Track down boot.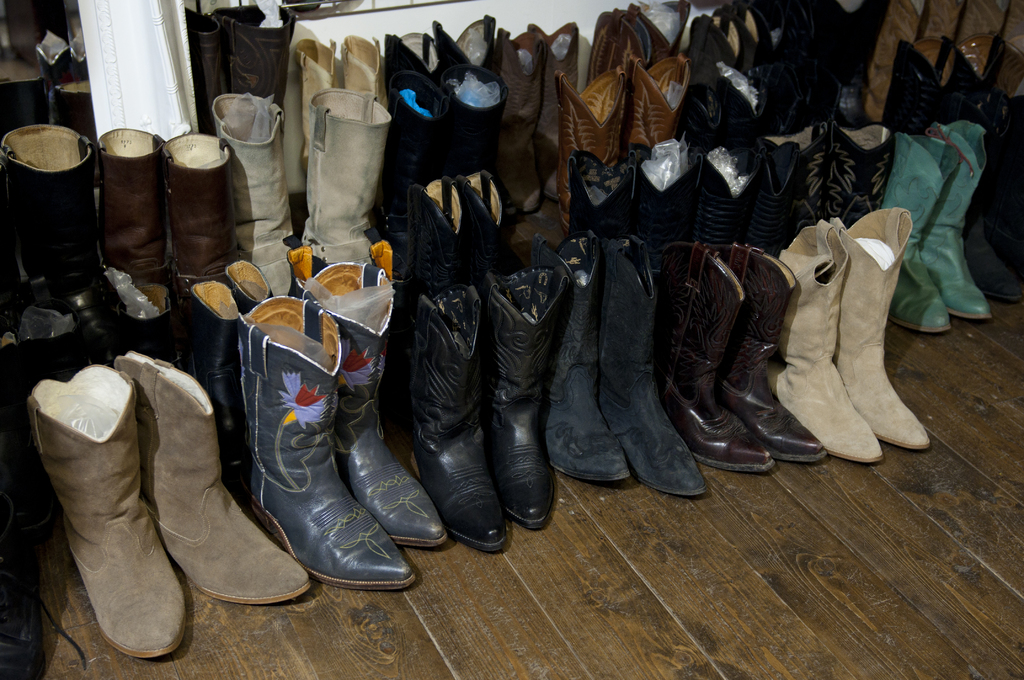
Tracked to [left=726, top=252, right=834, bottom=476].
